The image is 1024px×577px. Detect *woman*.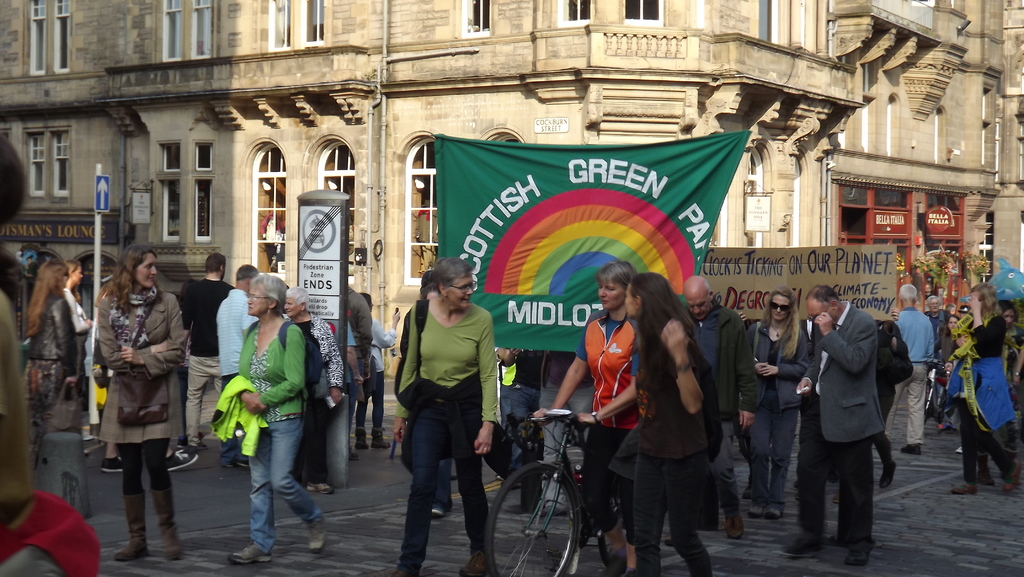
Detection: bbox(952, 283, 1020, 501).
